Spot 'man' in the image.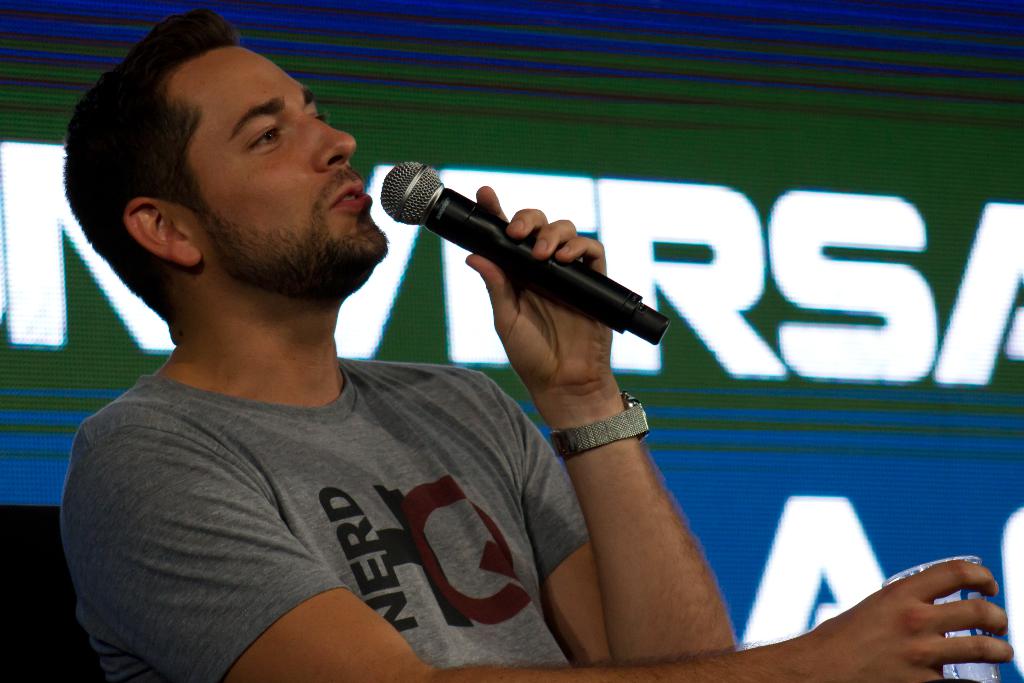
'man' found at bbox(64, 9, 1006, 682).
